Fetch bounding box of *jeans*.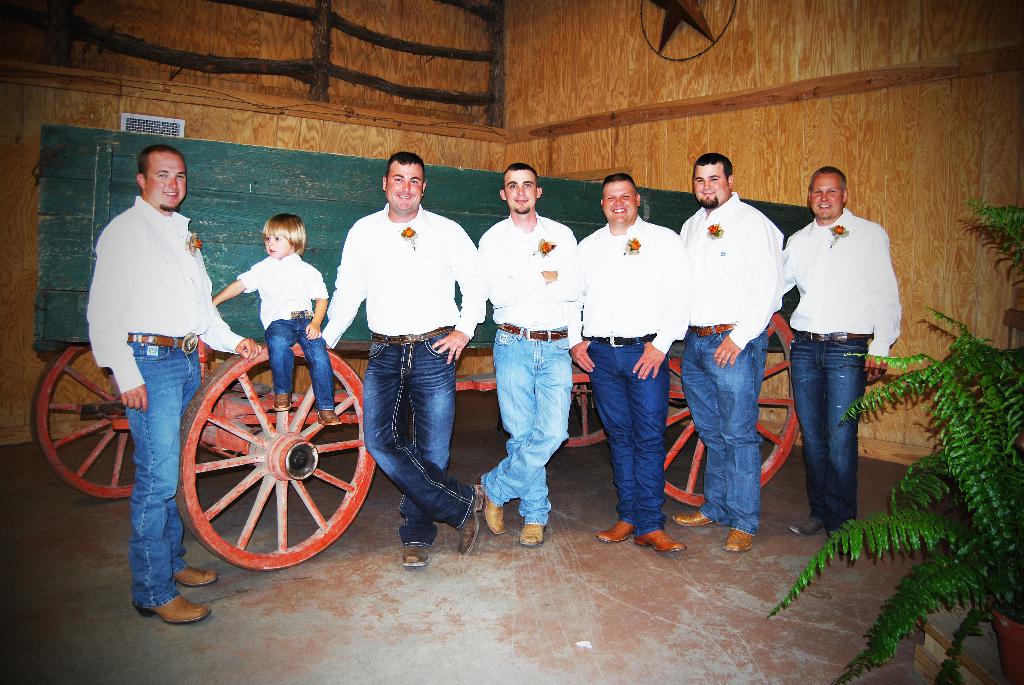
Bbox: x1=367 y1=335 x2=485 y2=553.
